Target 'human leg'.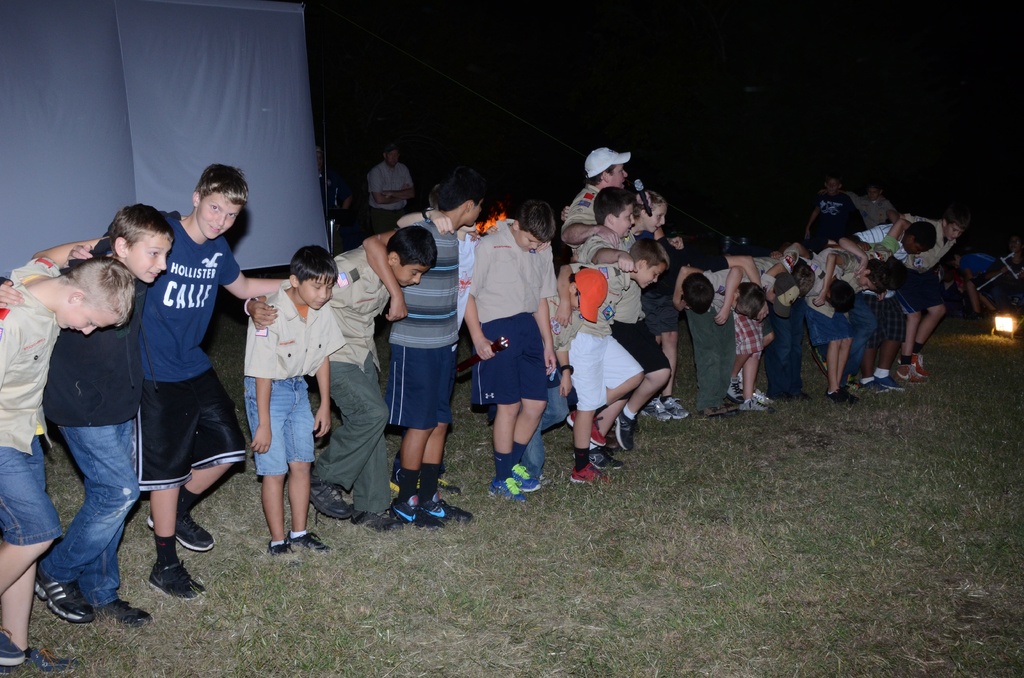
Target region: region(140, 480, 203, 603).
